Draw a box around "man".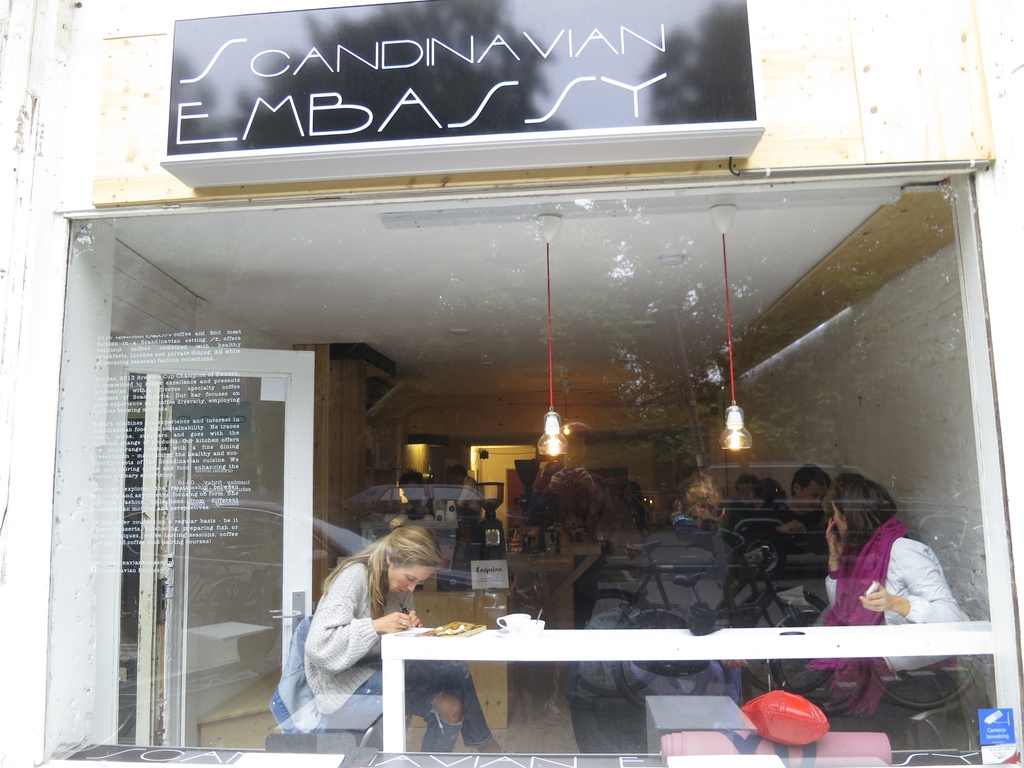
select_region(394, 470, 447, 514).
